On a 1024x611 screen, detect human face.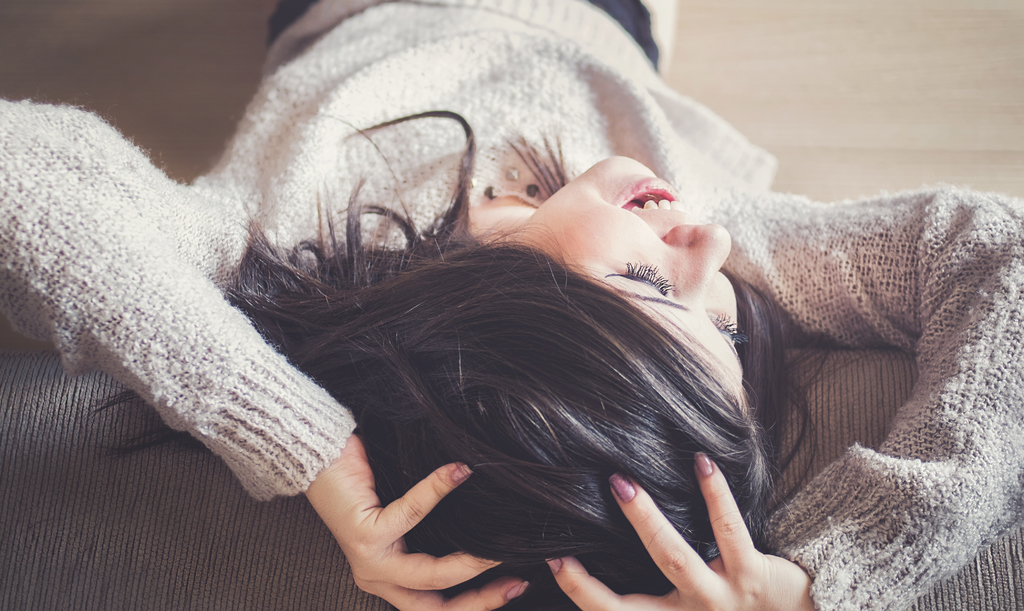
(530, 153, 746, 377).
